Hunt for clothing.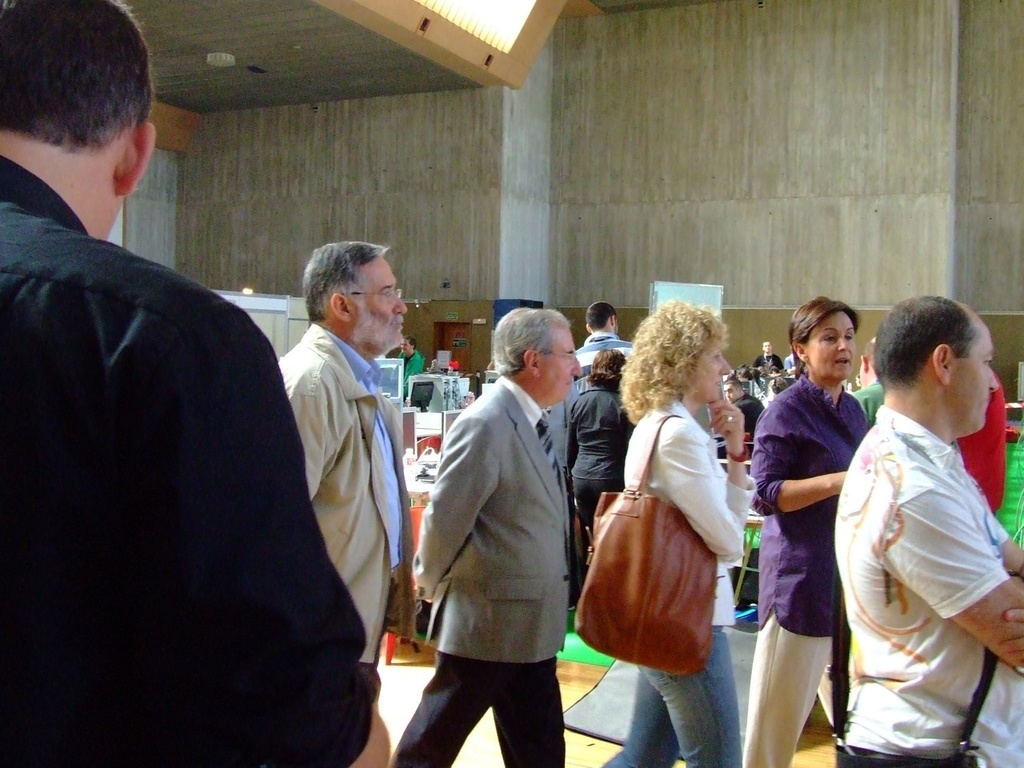
Hunted down at {"x1": 742, "y1": 354, "x2": 780, "y2": 376}.
